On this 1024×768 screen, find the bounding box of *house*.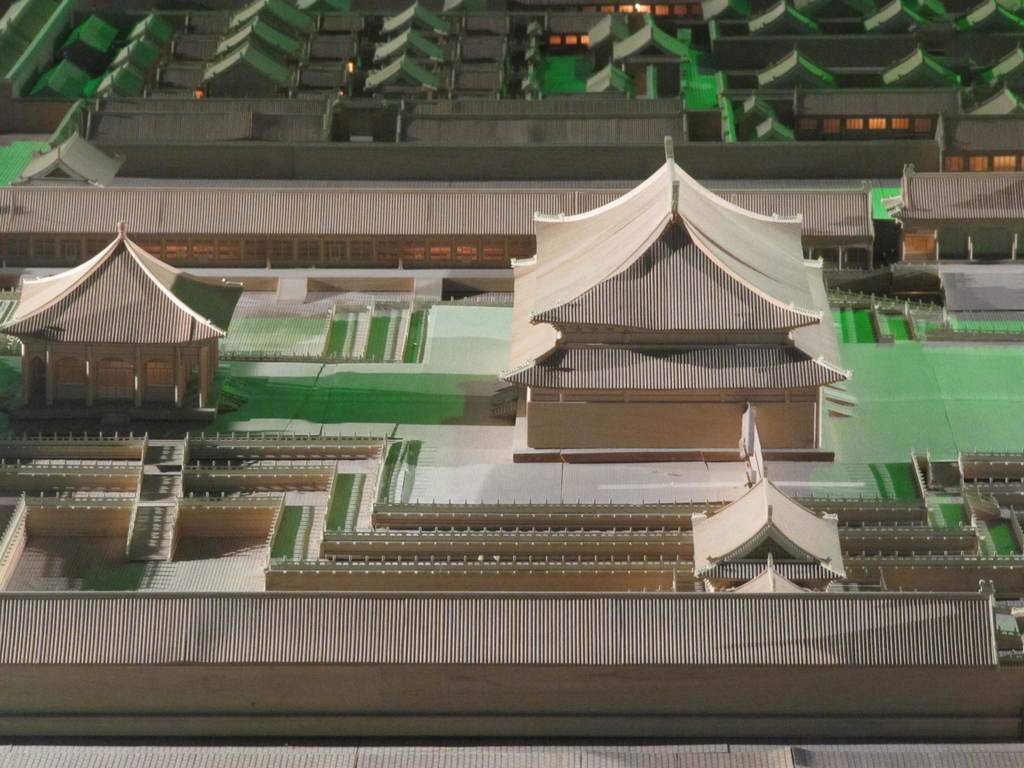
Bounding box: 758:47:836:88.
